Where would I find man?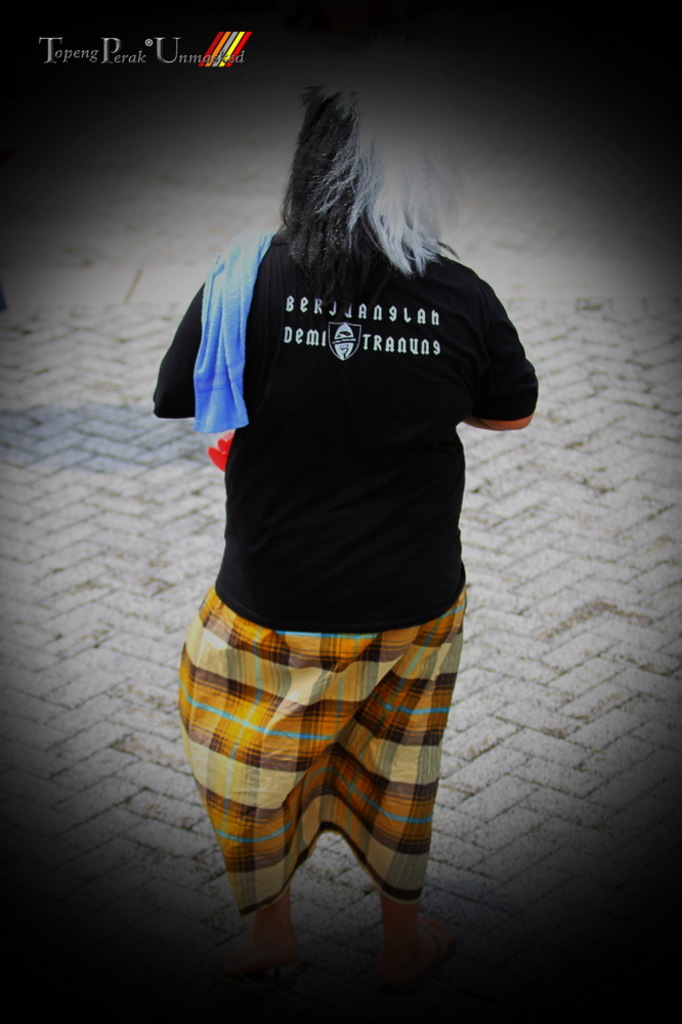
At bbox=[157, 62, 538, 970].
